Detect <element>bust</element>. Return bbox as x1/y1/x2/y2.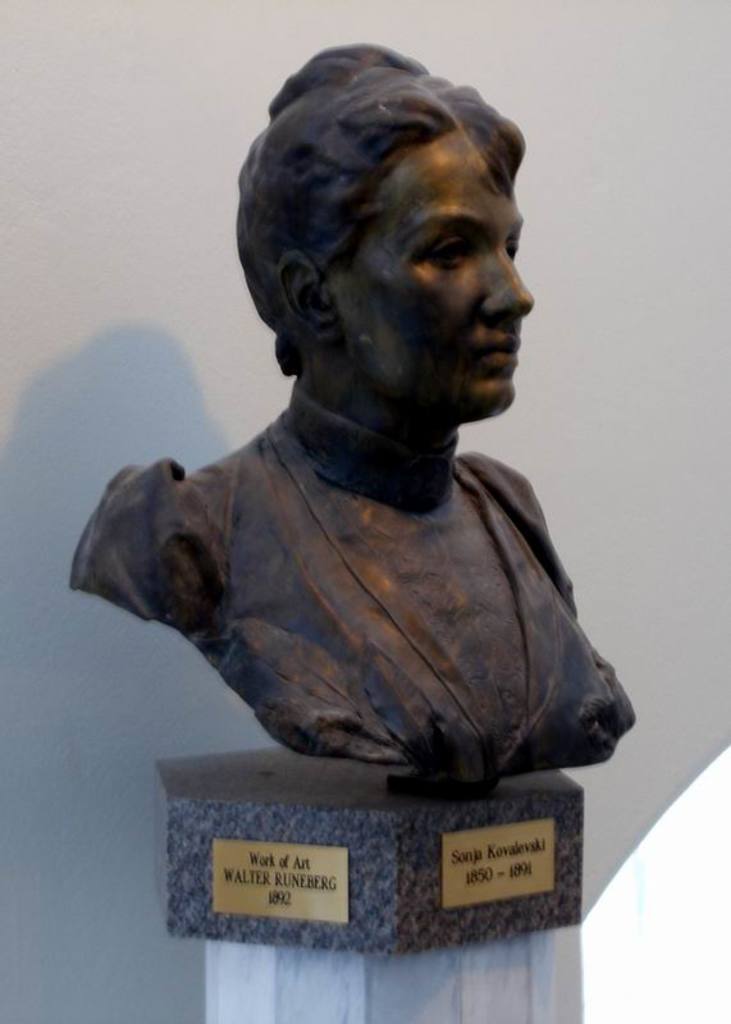
69/38/639/796.
